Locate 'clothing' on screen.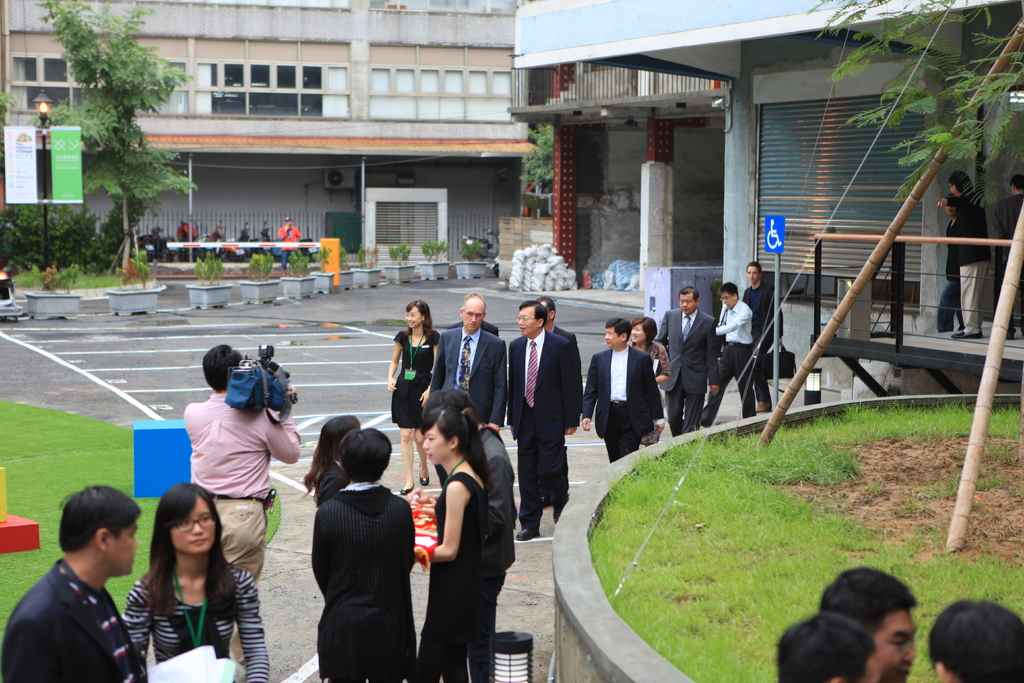
On screen at 0 555 147 682.
